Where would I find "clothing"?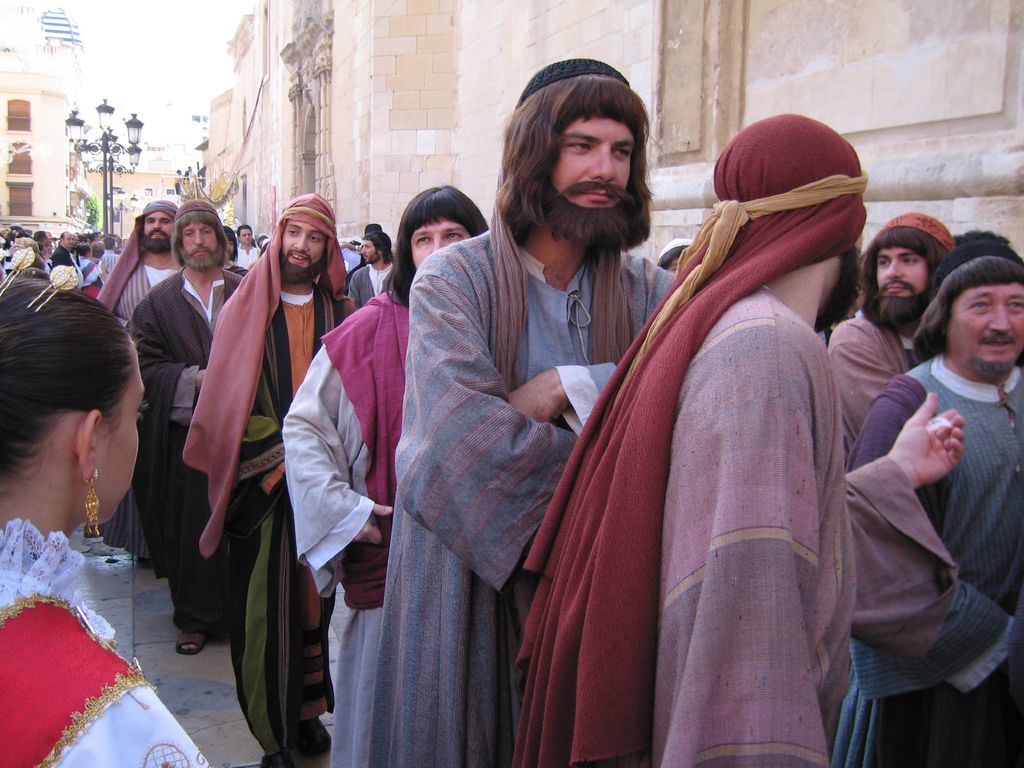
At box(822, 310, 936, 450).
